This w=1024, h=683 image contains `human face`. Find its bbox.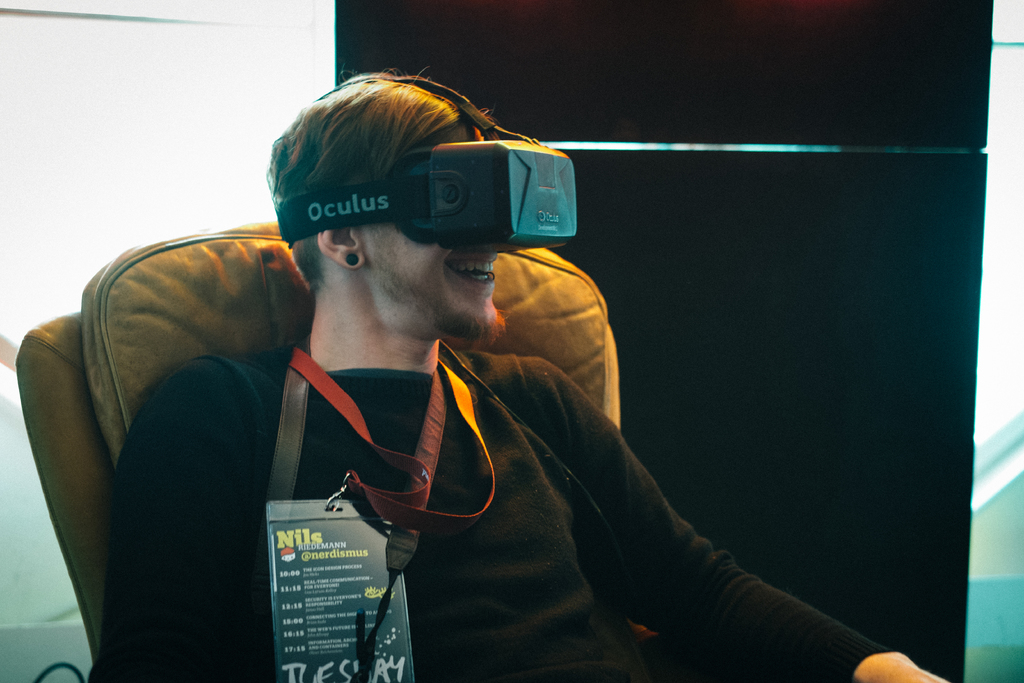
[357, 129, 515, 346].
